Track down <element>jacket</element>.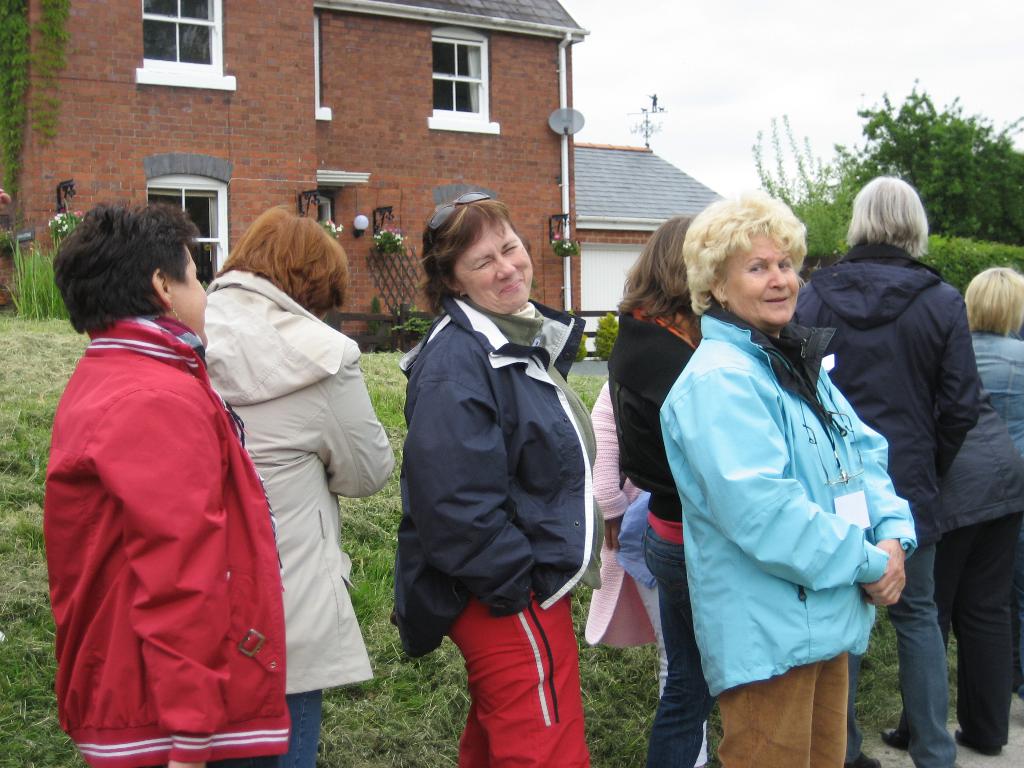
Tracked to [left=785, top=244, right=977, bottom=542].
